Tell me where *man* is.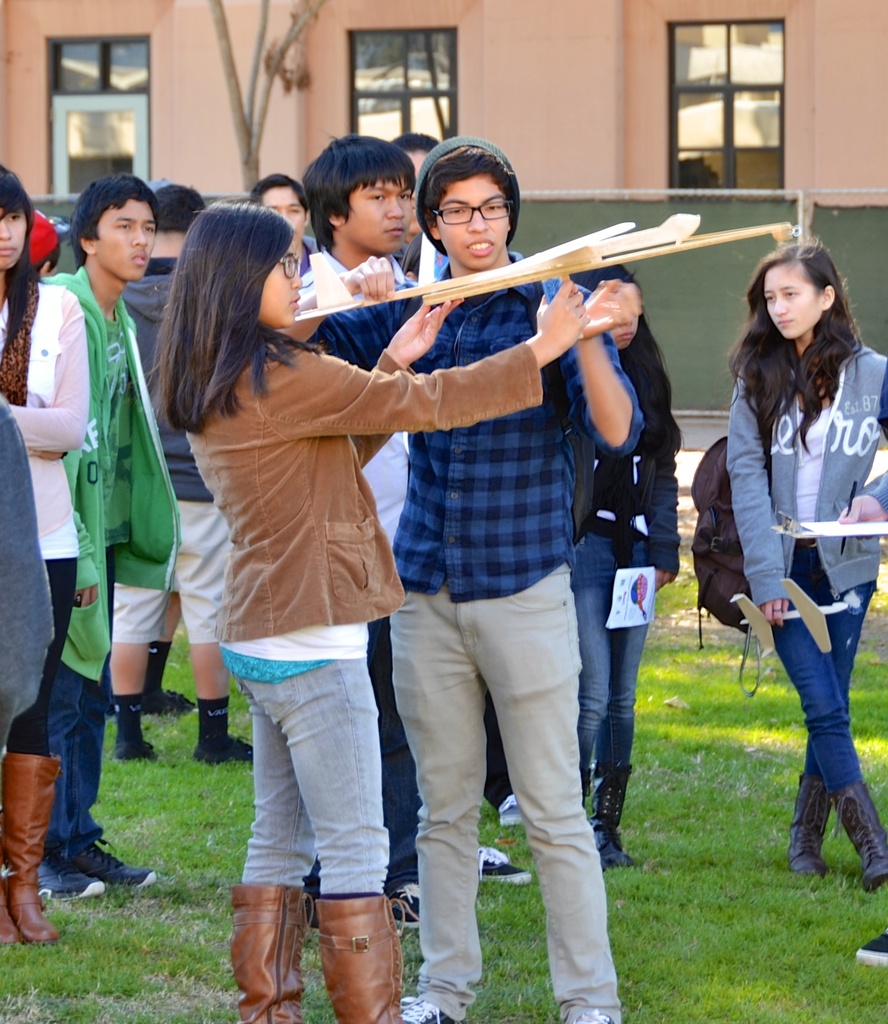
*man* is at (x1=37, y1=166, x2=155, y2=899).
